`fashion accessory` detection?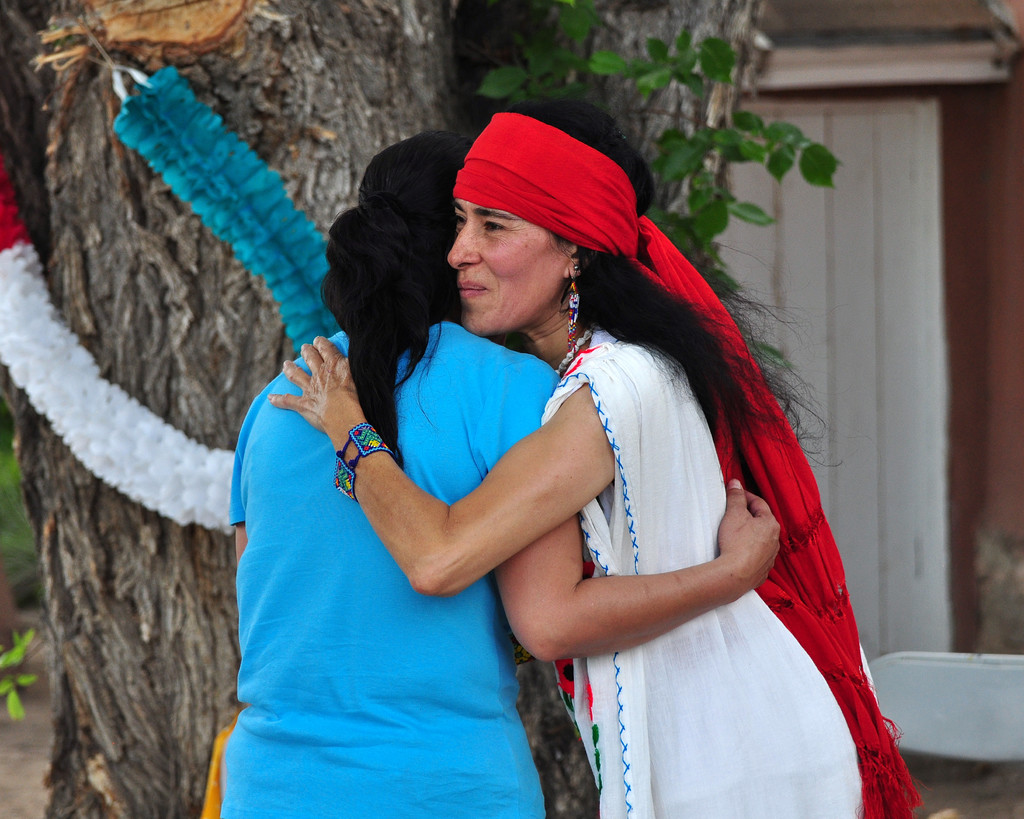
detection(566, 263, 580, 360)
